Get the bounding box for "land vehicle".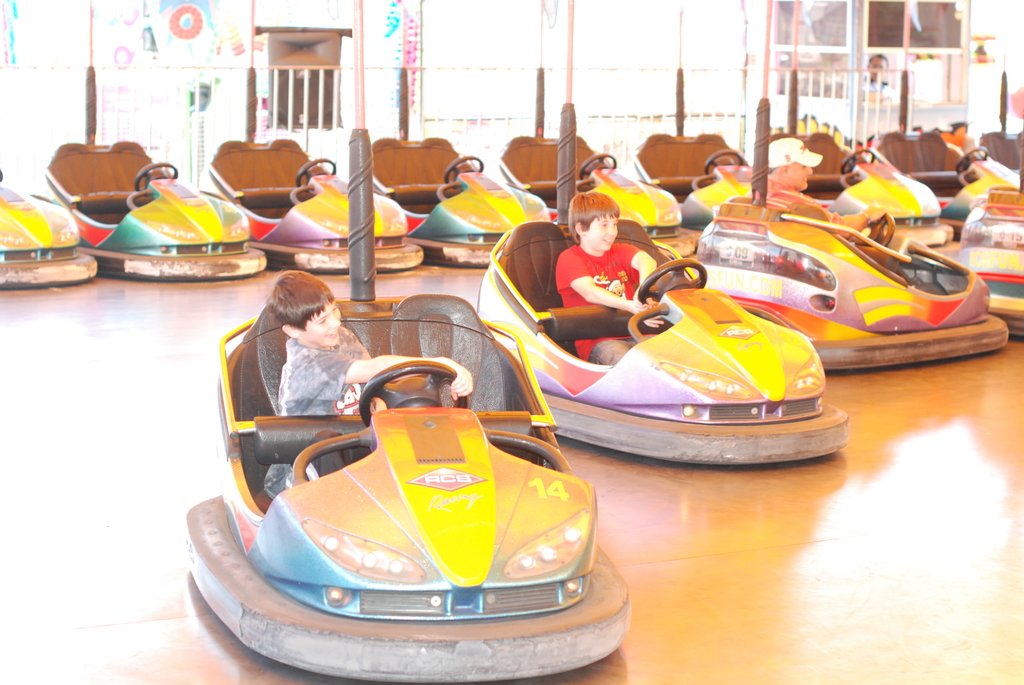
detection(367, 138, 547, 266).
